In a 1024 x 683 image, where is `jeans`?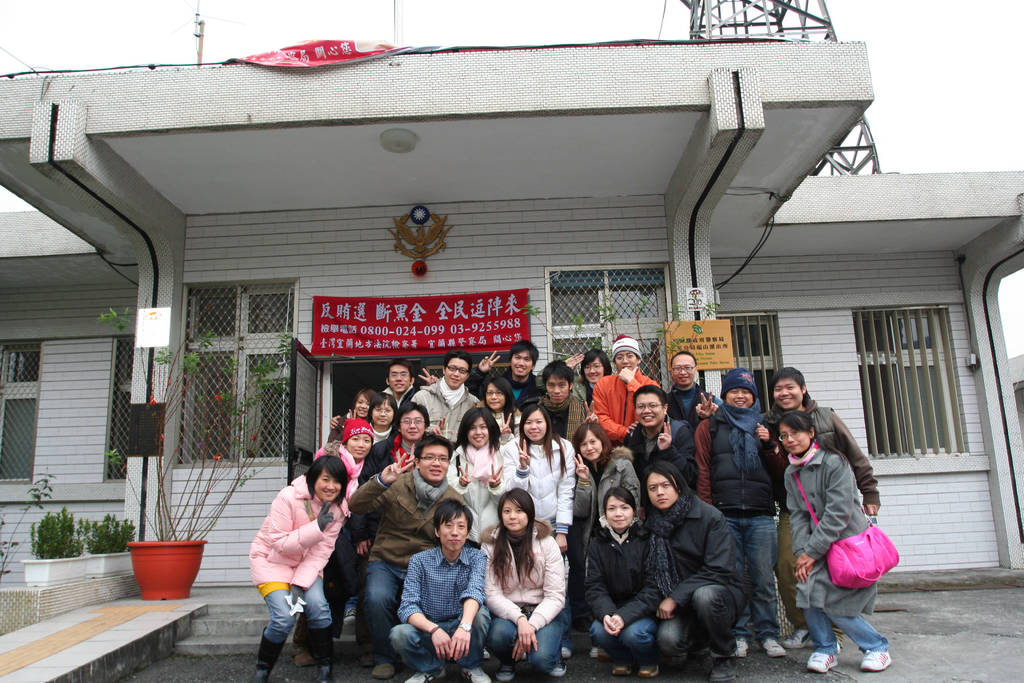
362, 559, 393, 645.
